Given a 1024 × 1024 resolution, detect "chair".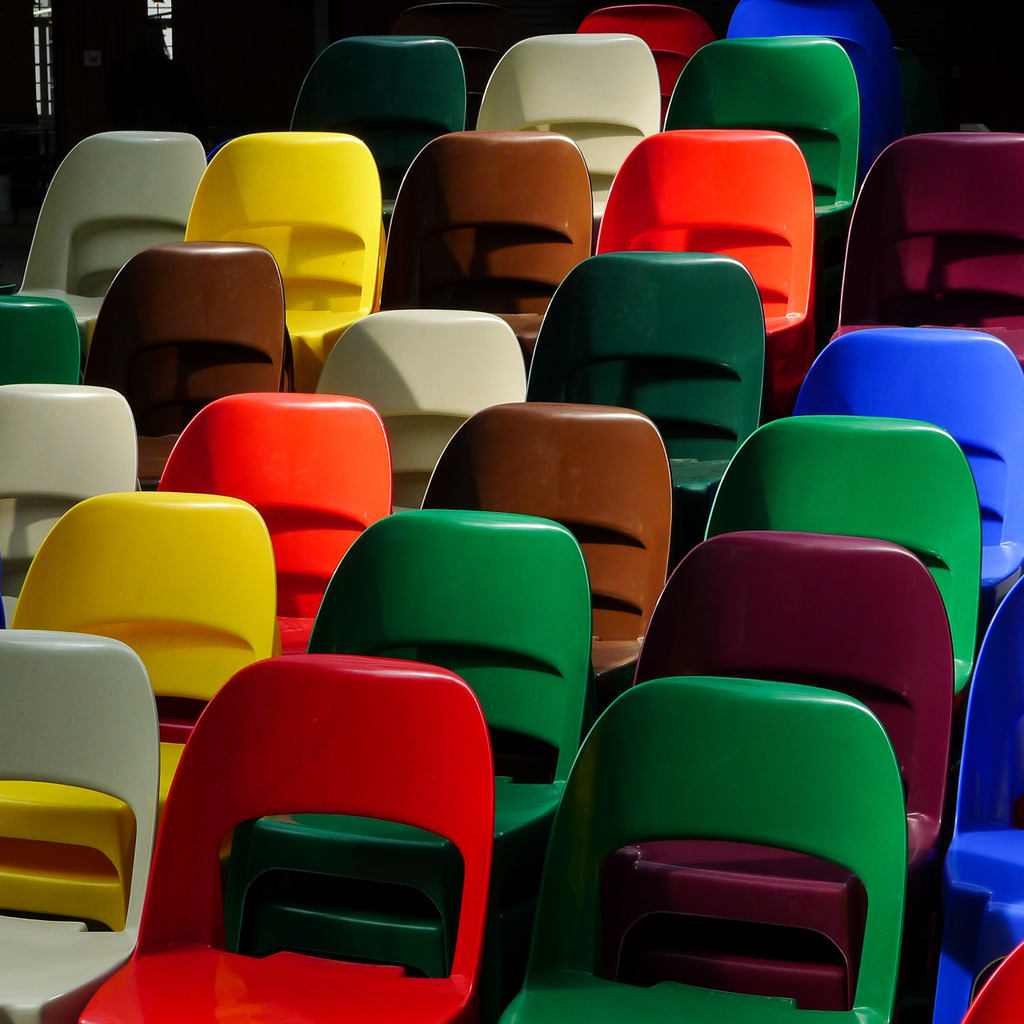
bbox(188, 130, 380, 386).
